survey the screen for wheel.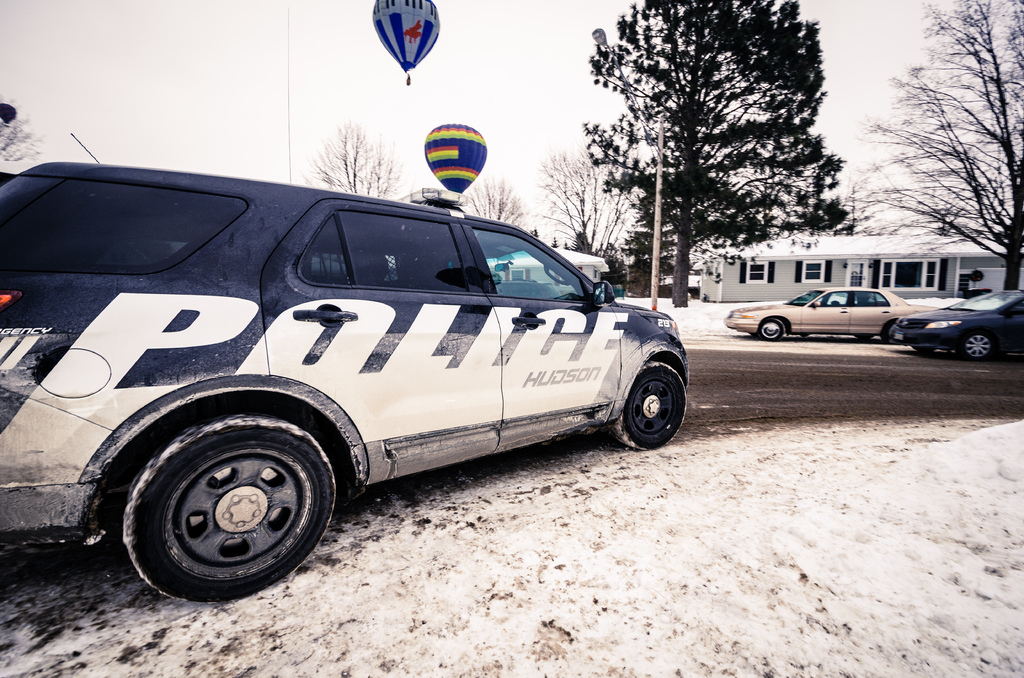
Survey found: 108/407/343/593.
